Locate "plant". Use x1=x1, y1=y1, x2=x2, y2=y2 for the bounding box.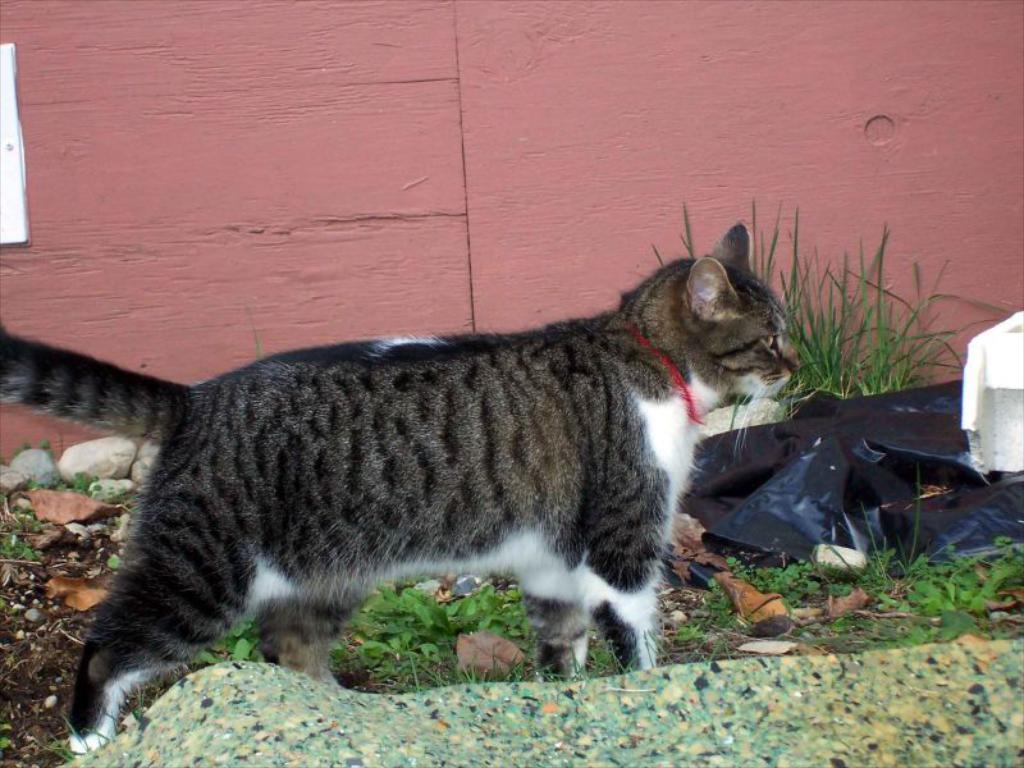
x1=333, y1=580, x2=521, y2=690.
